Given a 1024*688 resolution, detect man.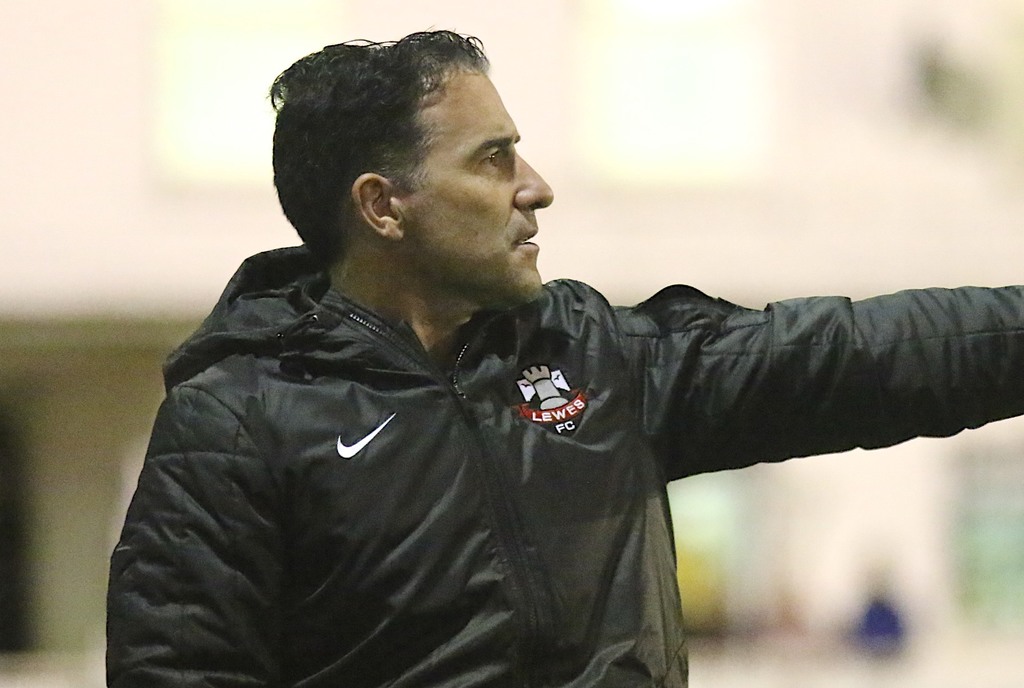
box(104, 26, 989, 677).
